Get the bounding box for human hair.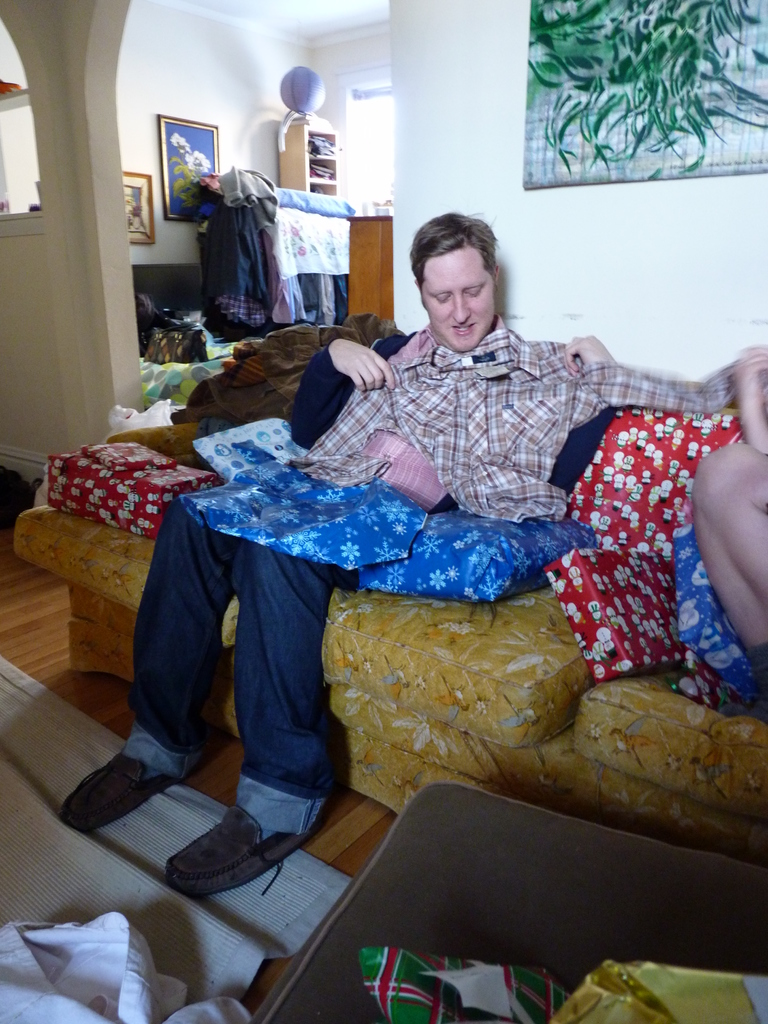
[412, 204, 511, 312].
